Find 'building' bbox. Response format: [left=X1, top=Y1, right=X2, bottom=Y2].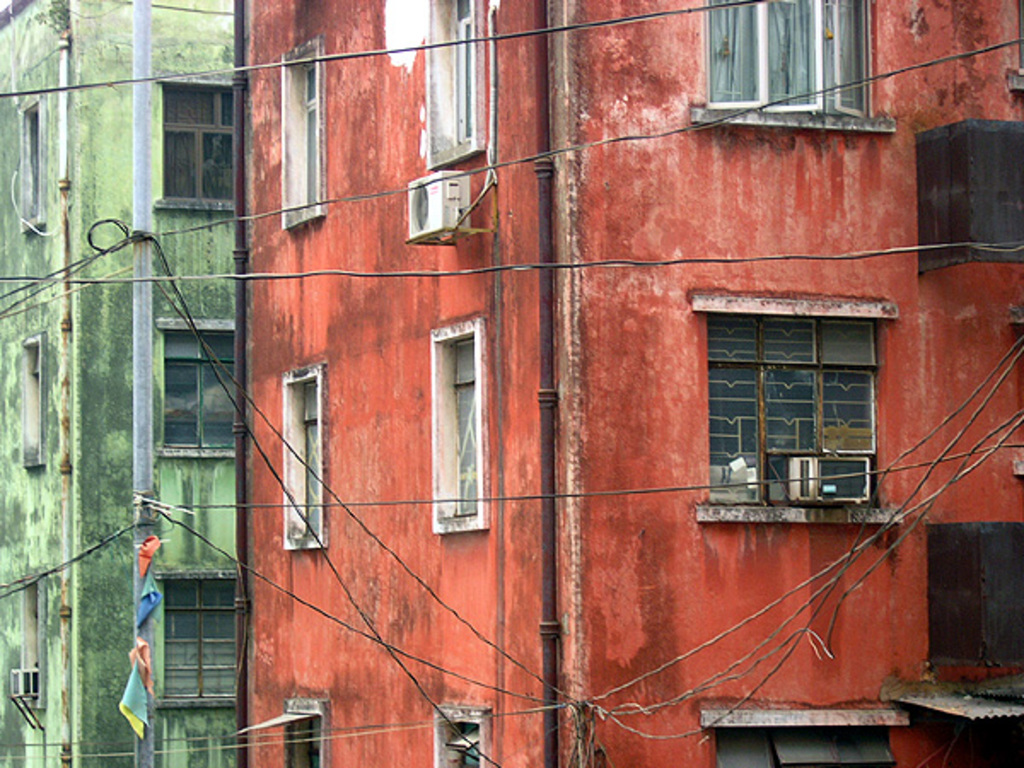
[left=0, top=0, right=241, bottom=763].
